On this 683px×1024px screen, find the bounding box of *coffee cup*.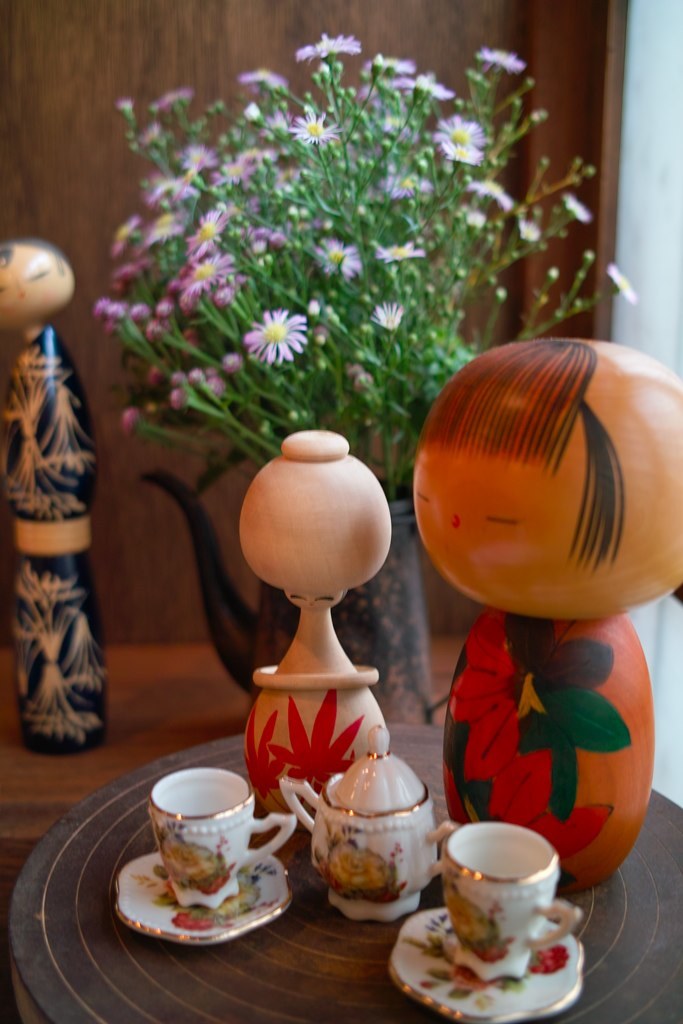
Bounding box: box(444, 818, 584, 985).
